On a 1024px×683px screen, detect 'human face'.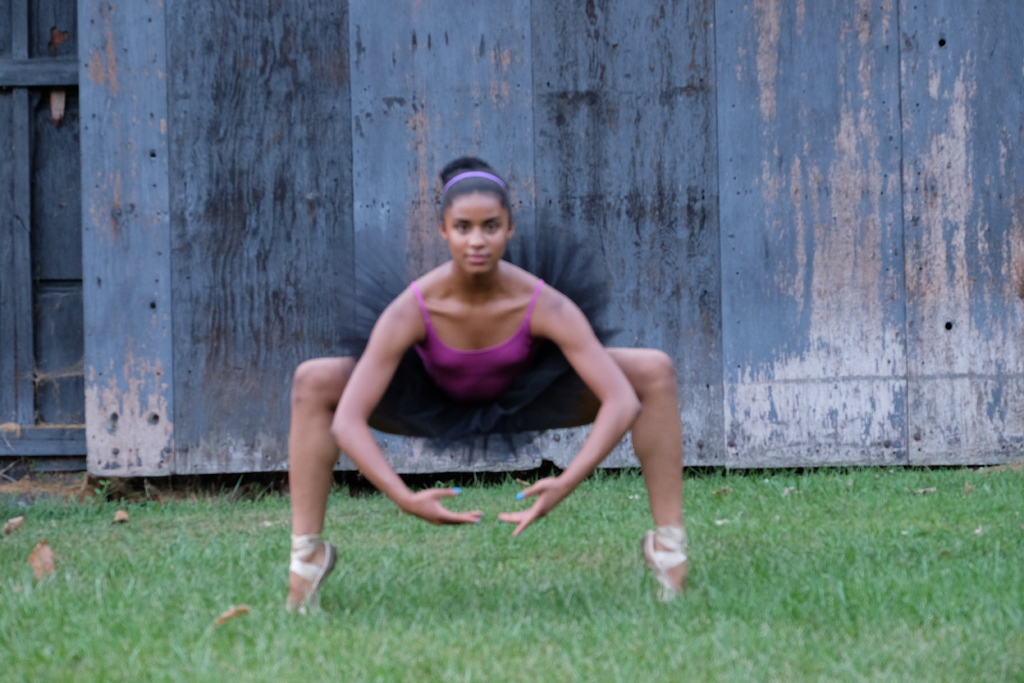
445, 195, 502, 272.
